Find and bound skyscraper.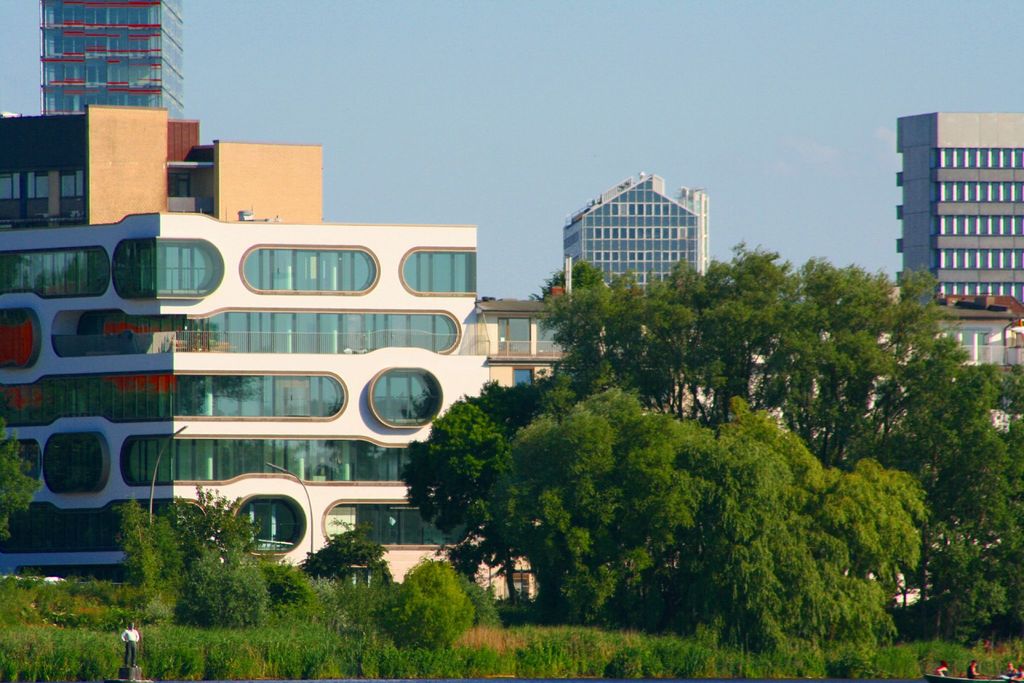
Bound: 35,0,183,105.
